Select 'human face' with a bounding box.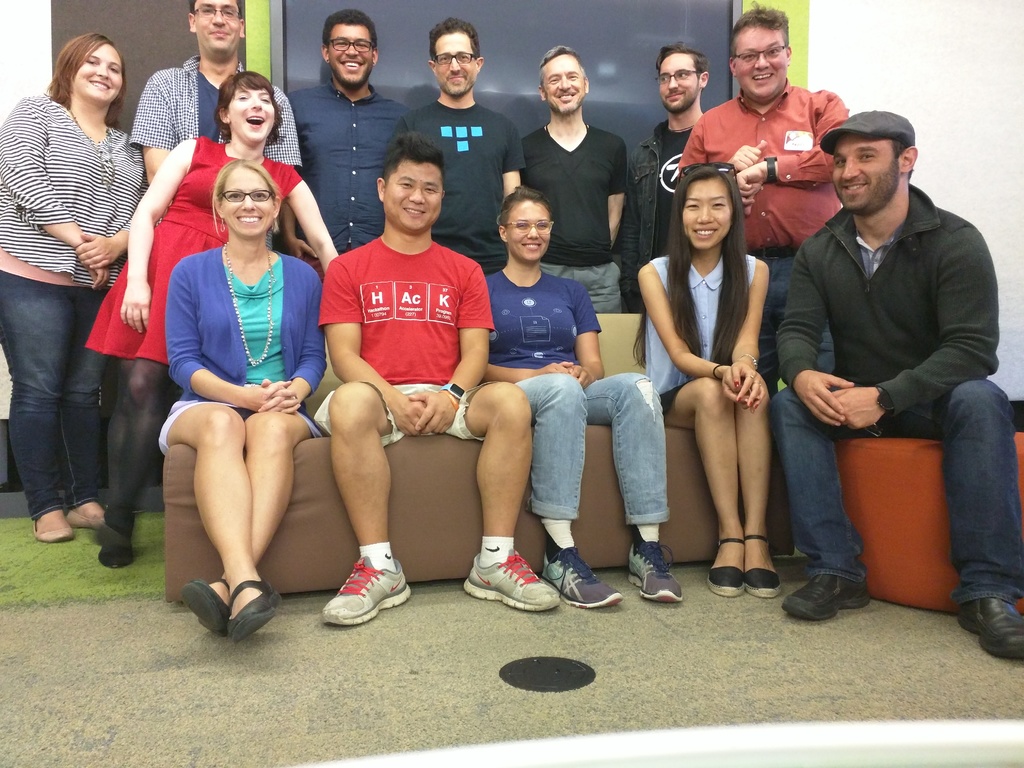
{"left": 70, "top": 42, "right": 124, "bottom": 102}.
